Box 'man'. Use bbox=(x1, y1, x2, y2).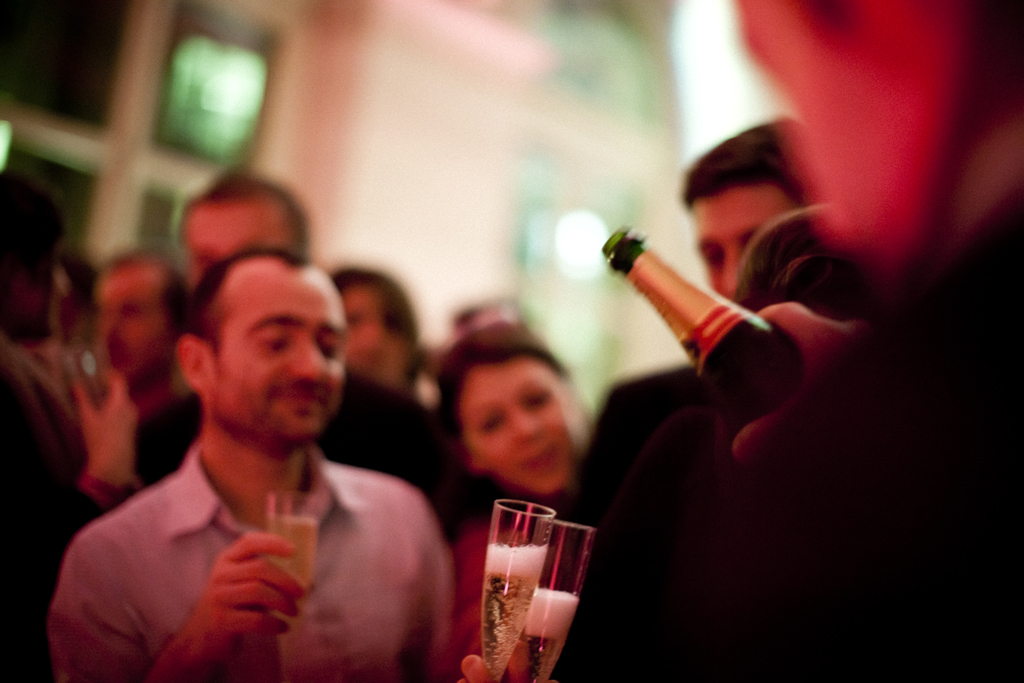
bbox=(64, 250, 197, 486).
